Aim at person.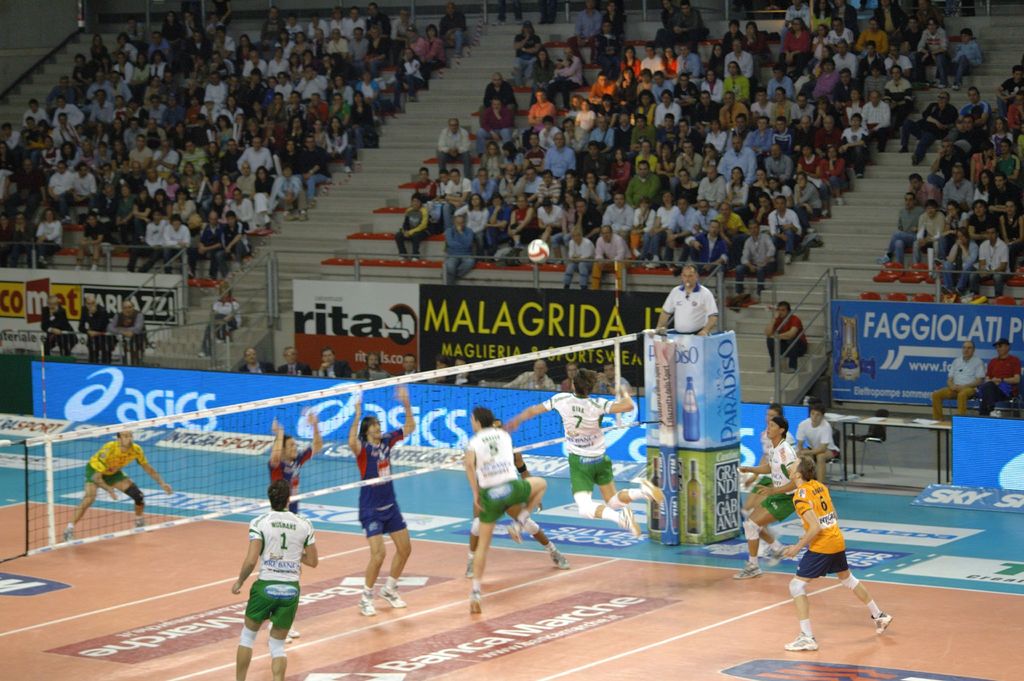
Aimed at (left=641, top=36, right=660, bottom=69).
